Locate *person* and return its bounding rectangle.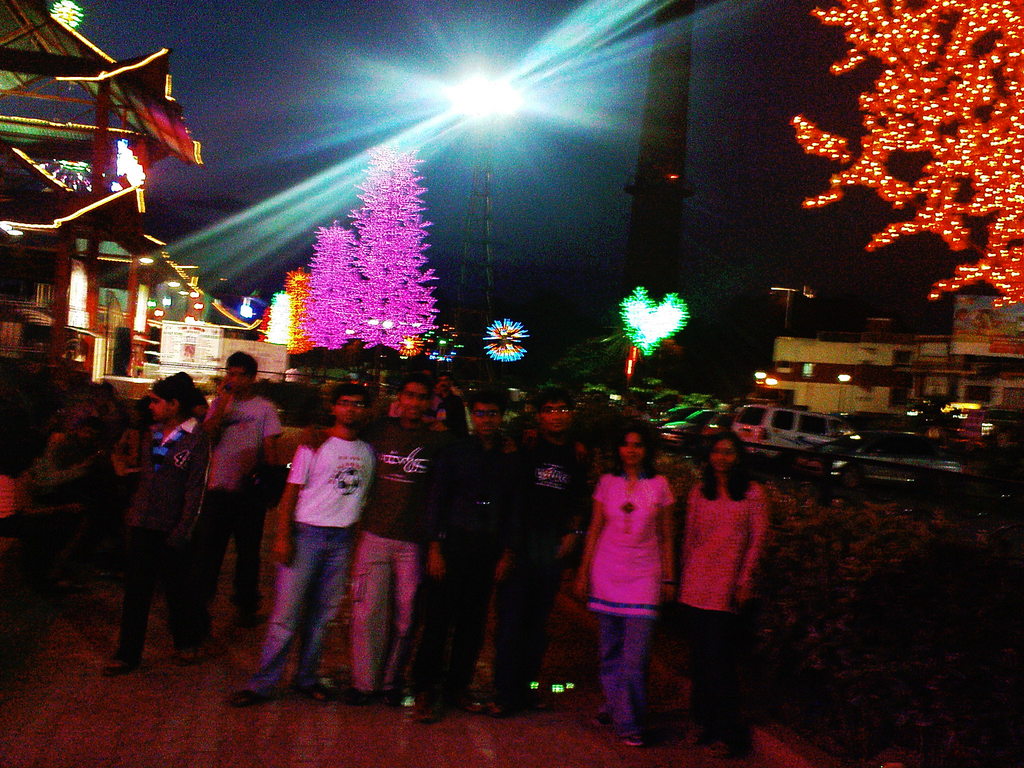
204/352/300/648.
